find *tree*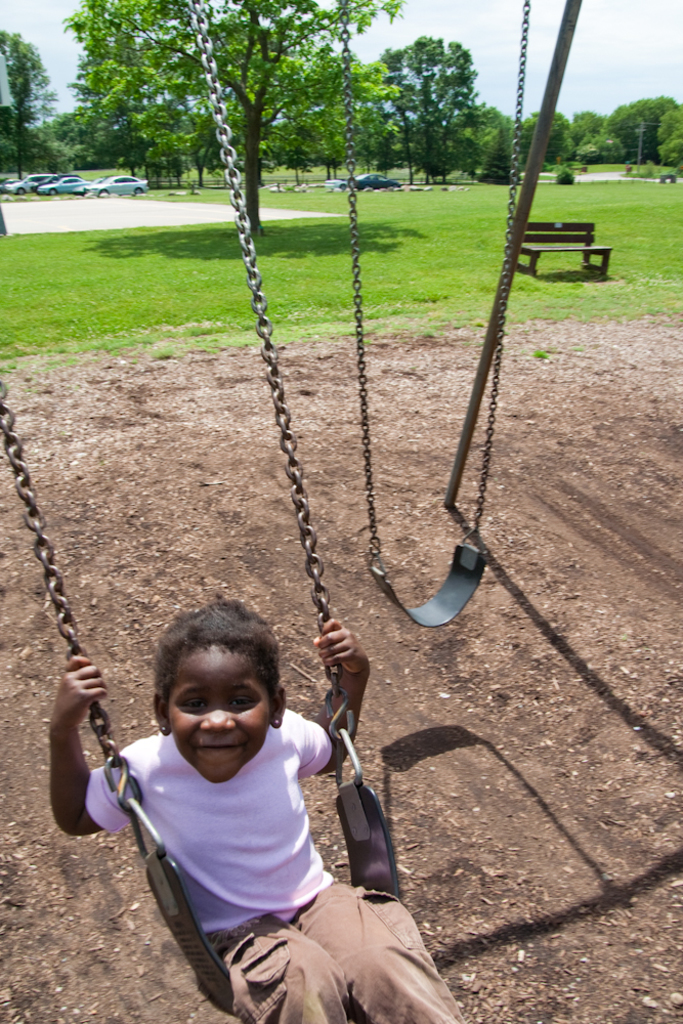
(83,0,400,246)
